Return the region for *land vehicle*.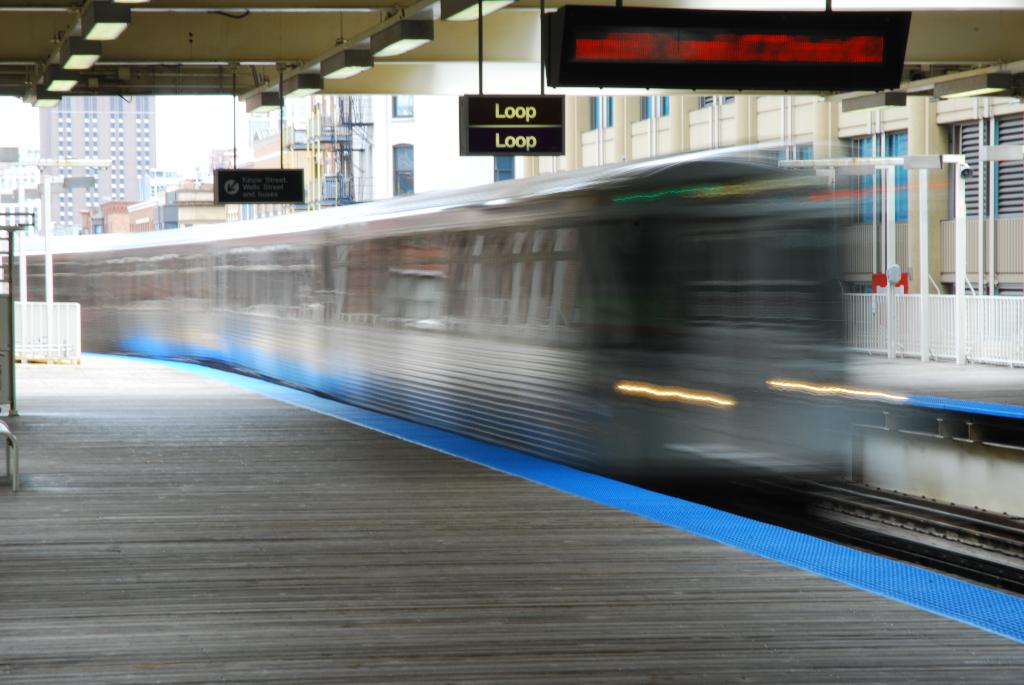
68:154:887:494.
